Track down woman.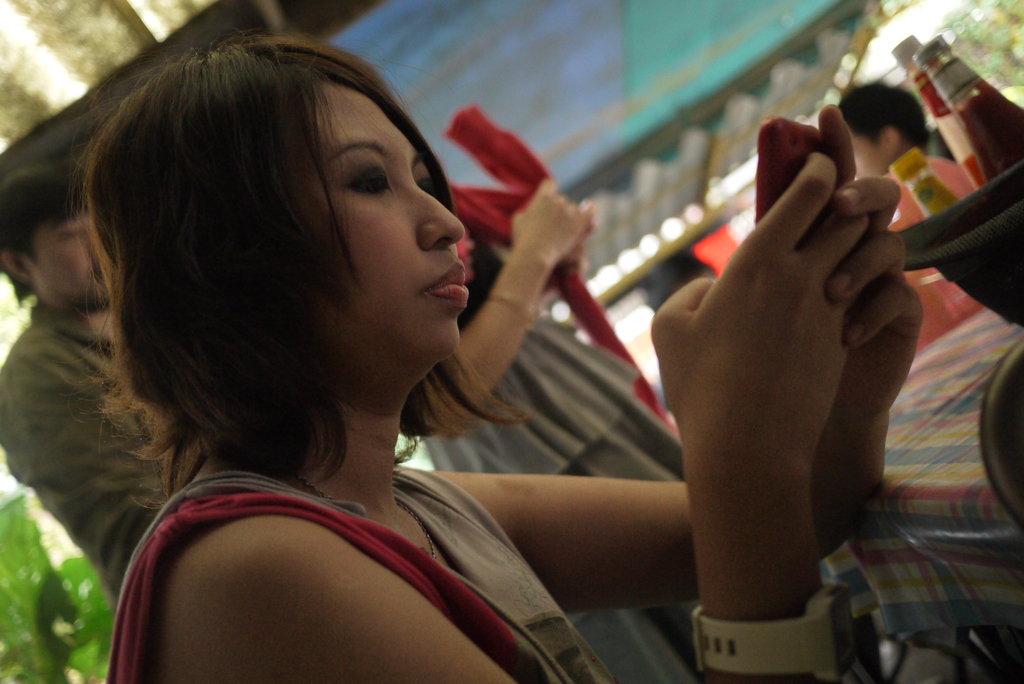
Tracked to [left=385, top=205, right=700, bottom=683].
